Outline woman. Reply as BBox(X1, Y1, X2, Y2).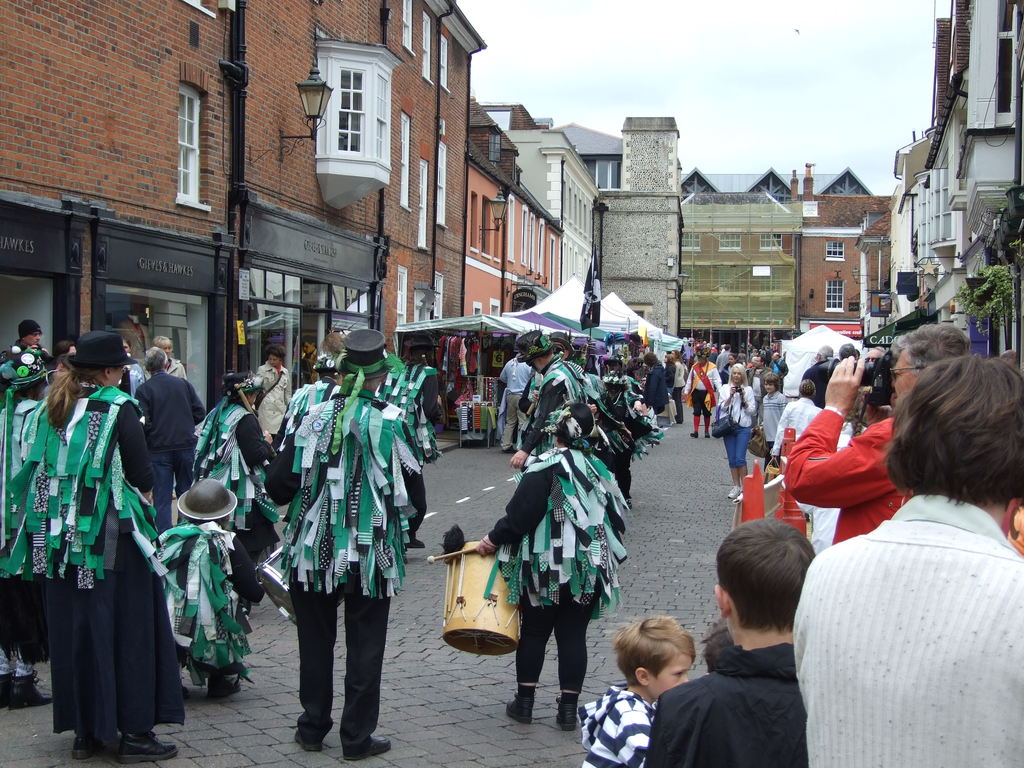
BBox(808, 335, 1020, 767).
